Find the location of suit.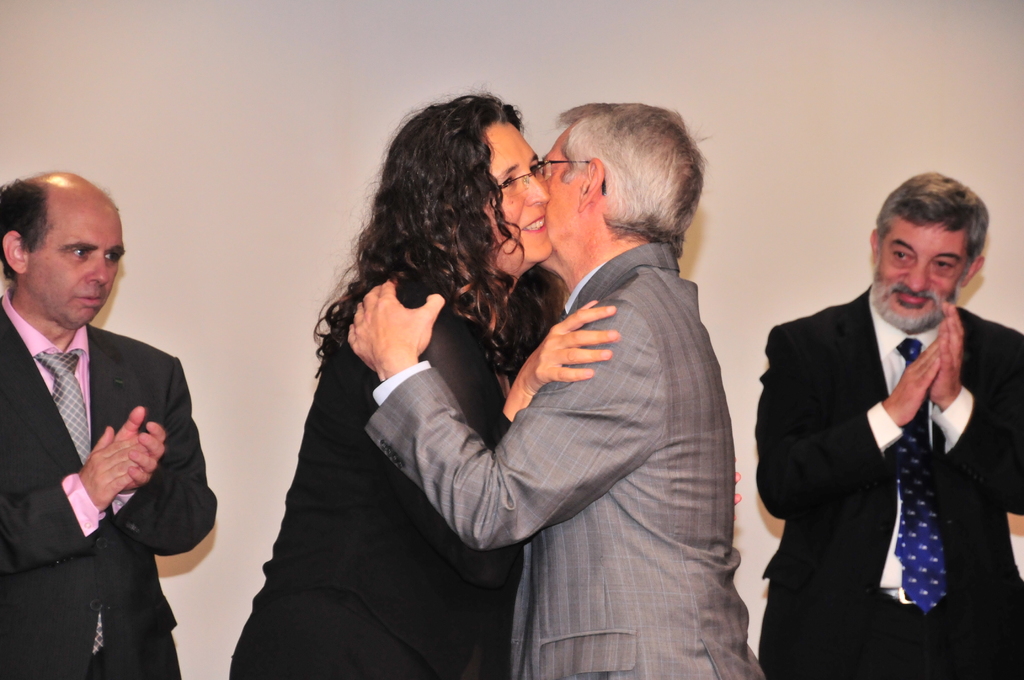
Location: l=357, t=248, r=754, b=679.
